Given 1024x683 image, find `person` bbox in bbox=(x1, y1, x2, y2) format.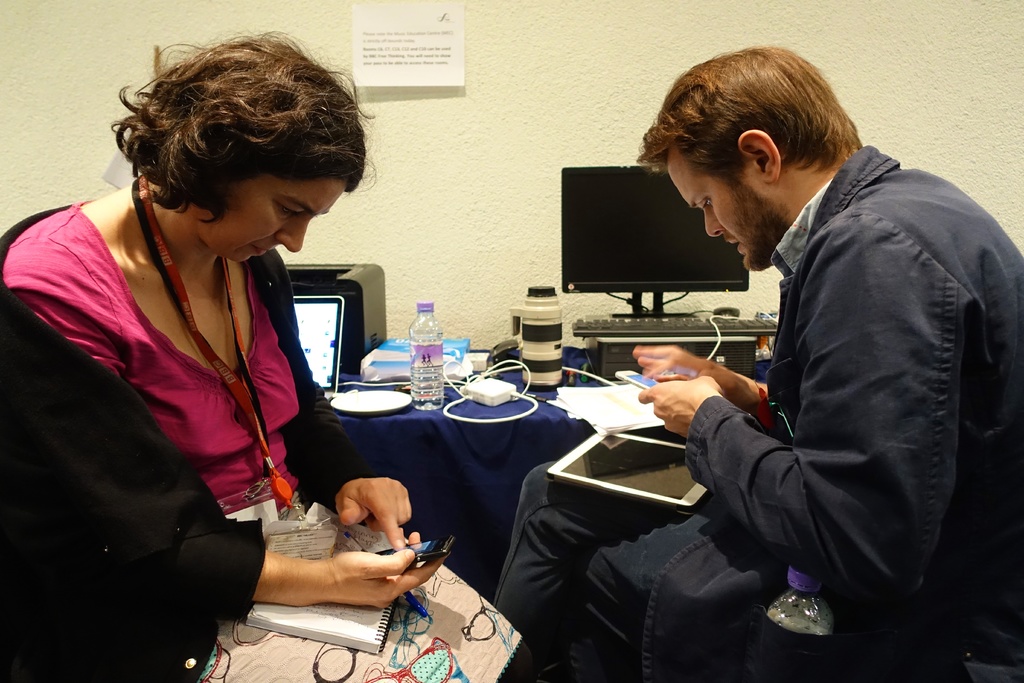
bbox=(0, 35, 530, 682).
